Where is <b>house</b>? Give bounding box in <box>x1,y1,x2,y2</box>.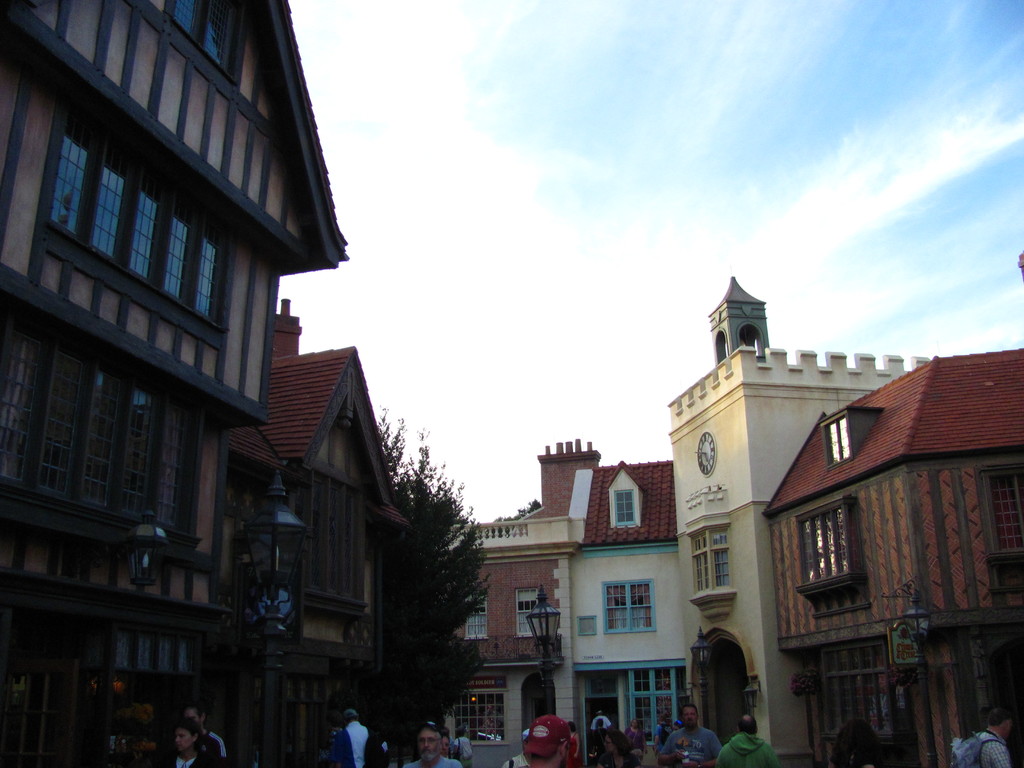
<box>0,0,491,737</box>.
